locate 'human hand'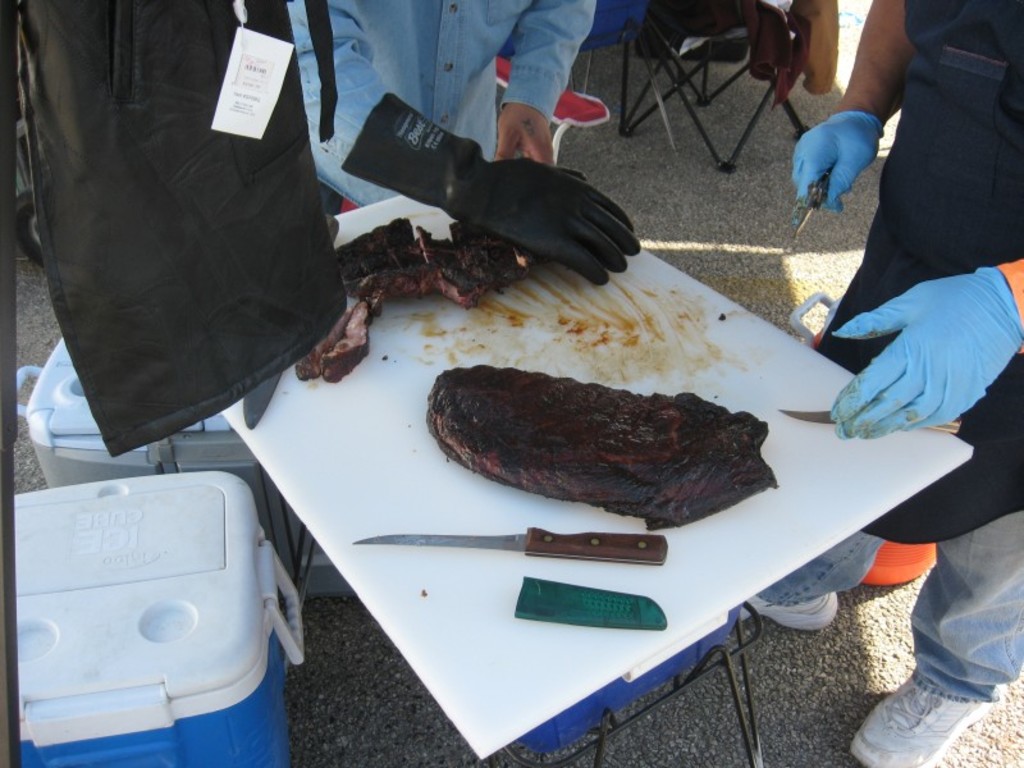
crop(826, 266, 1016, 442)
